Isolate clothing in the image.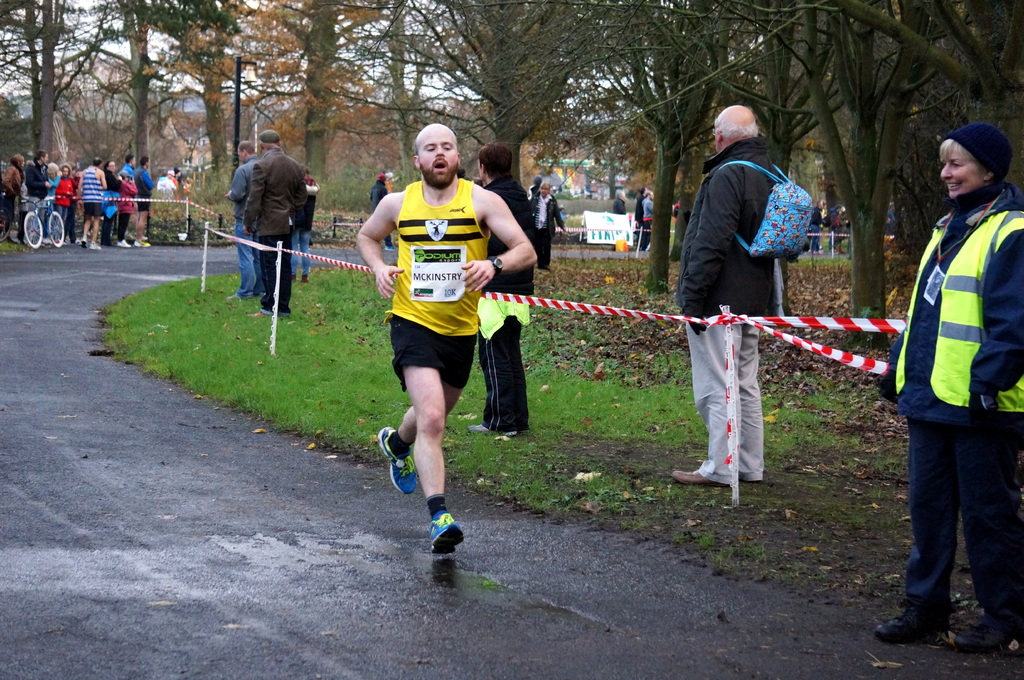
Isolated region: crop(50, 171, 60, 216).
